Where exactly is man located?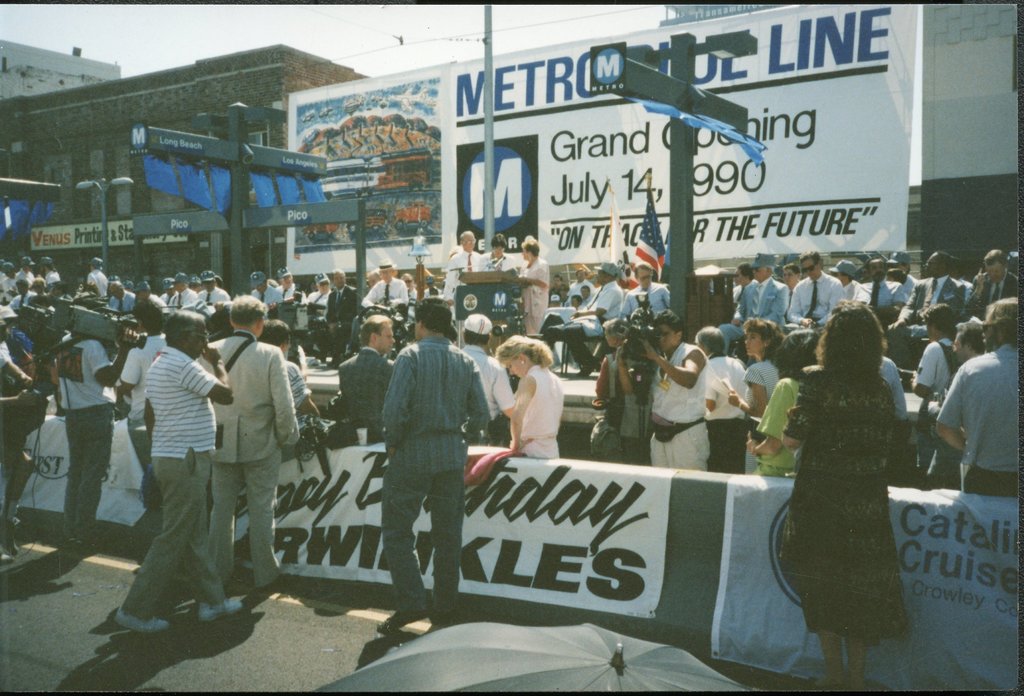
Its bounding box is 458, 311, 520, 445.
